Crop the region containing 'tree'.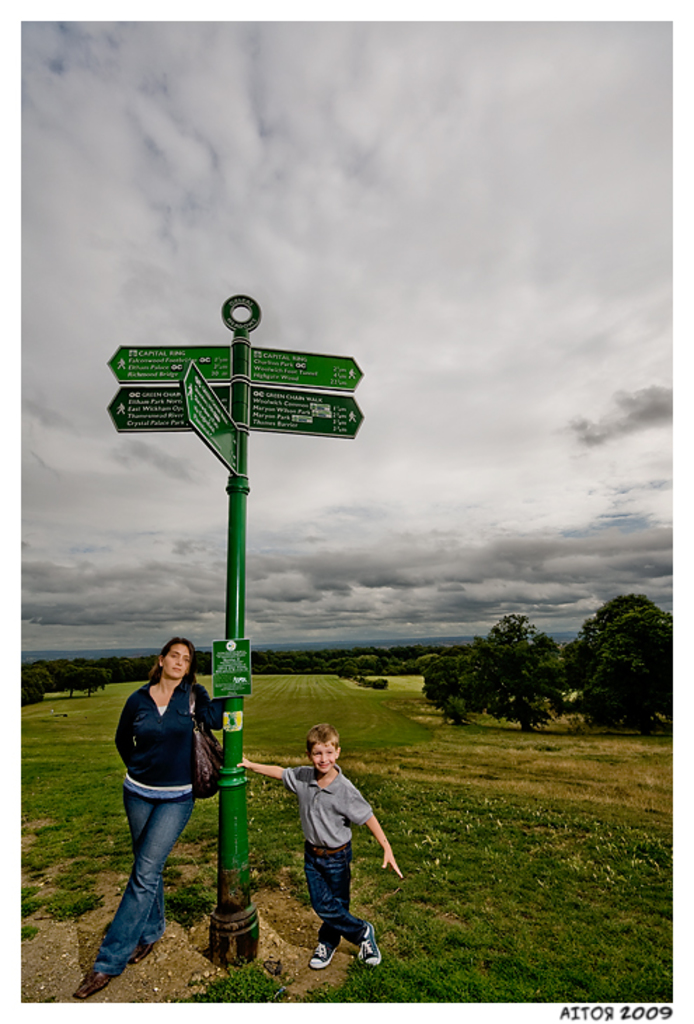
Crop region: {"x1": 408, "y1": 605, "x2": 566, "y2": 722}.
